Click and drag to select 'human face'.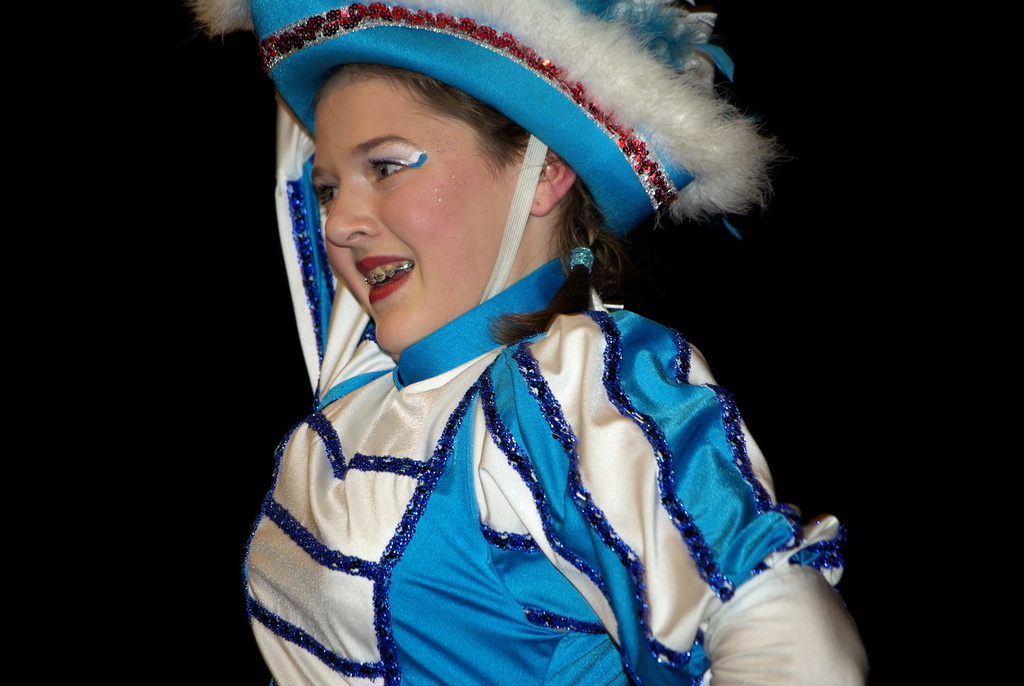
Selection: x1=313 y1=65 x2=528 y2=356.
